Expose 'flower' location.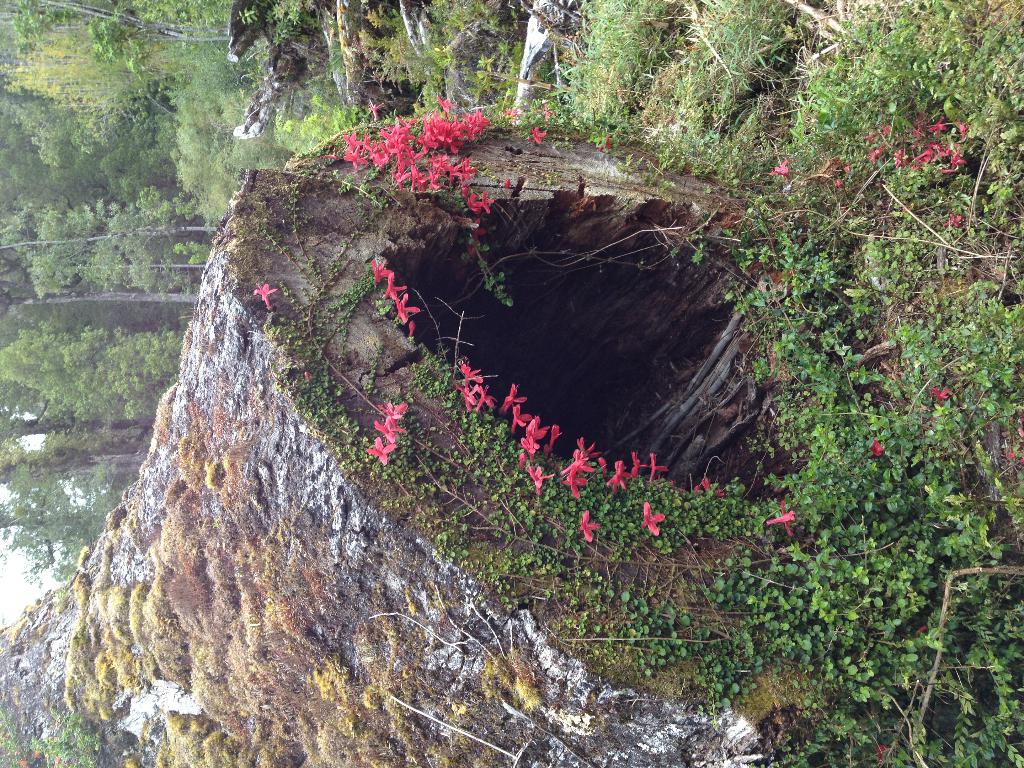
Exposed at detection(771, 156, 789, 177).
